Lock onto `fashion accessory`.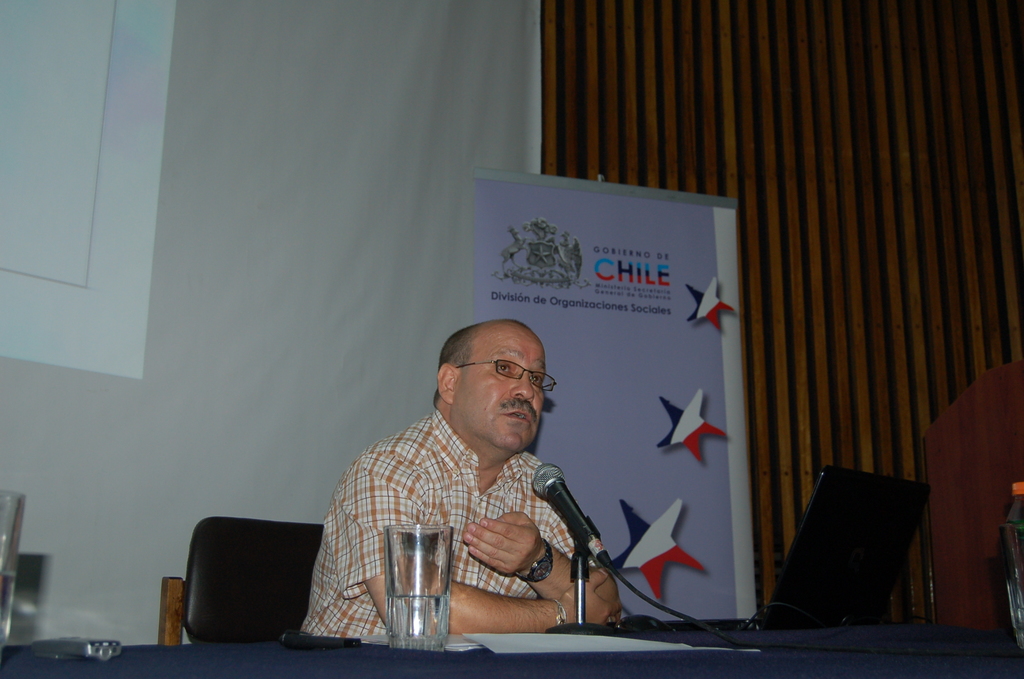
Locked: {"left": 509, "top": 539, "right": 556, "bottom": 584}.
